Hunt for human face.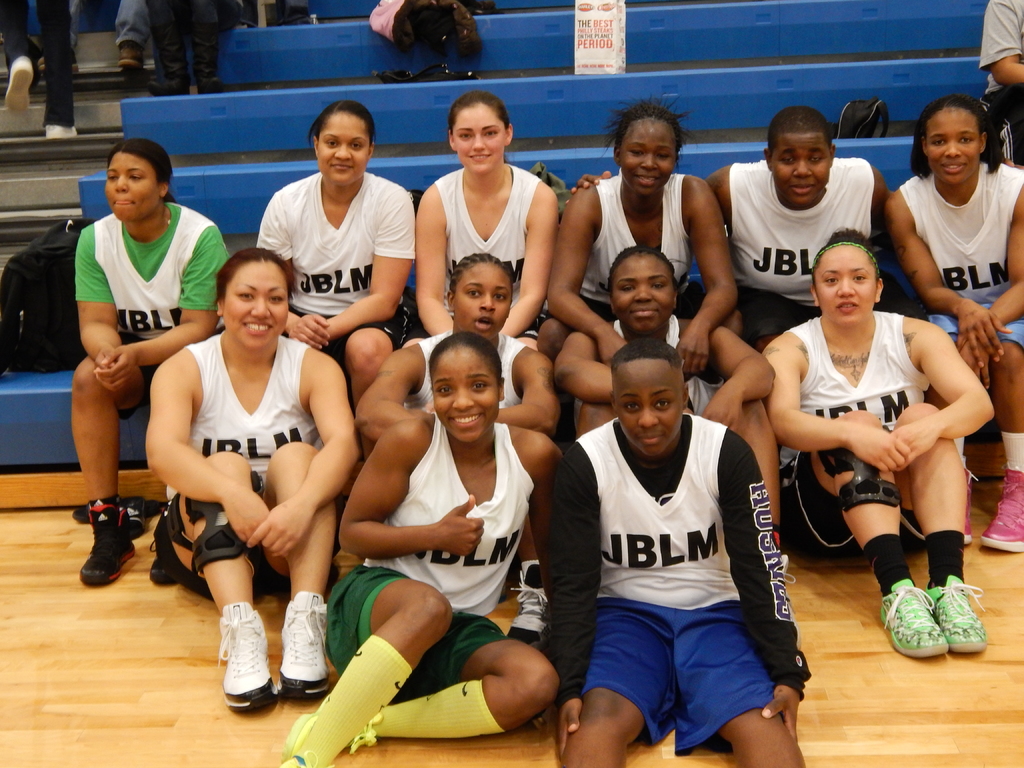
Hunted down at 609, 364, 685, 456.
